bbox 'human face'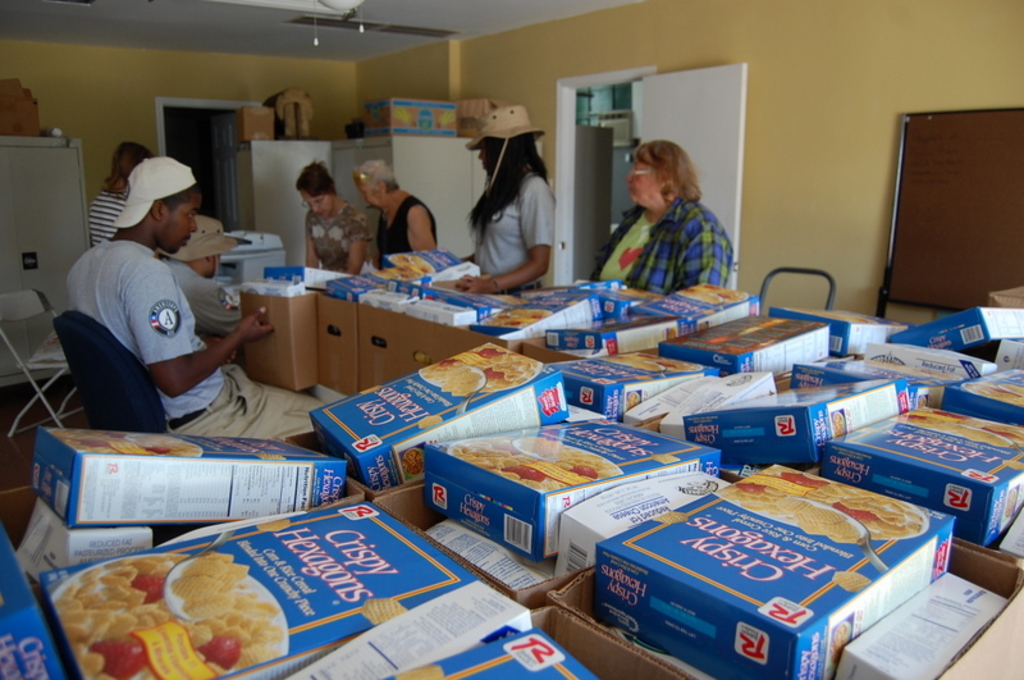
(301, 188, 329, 218)
